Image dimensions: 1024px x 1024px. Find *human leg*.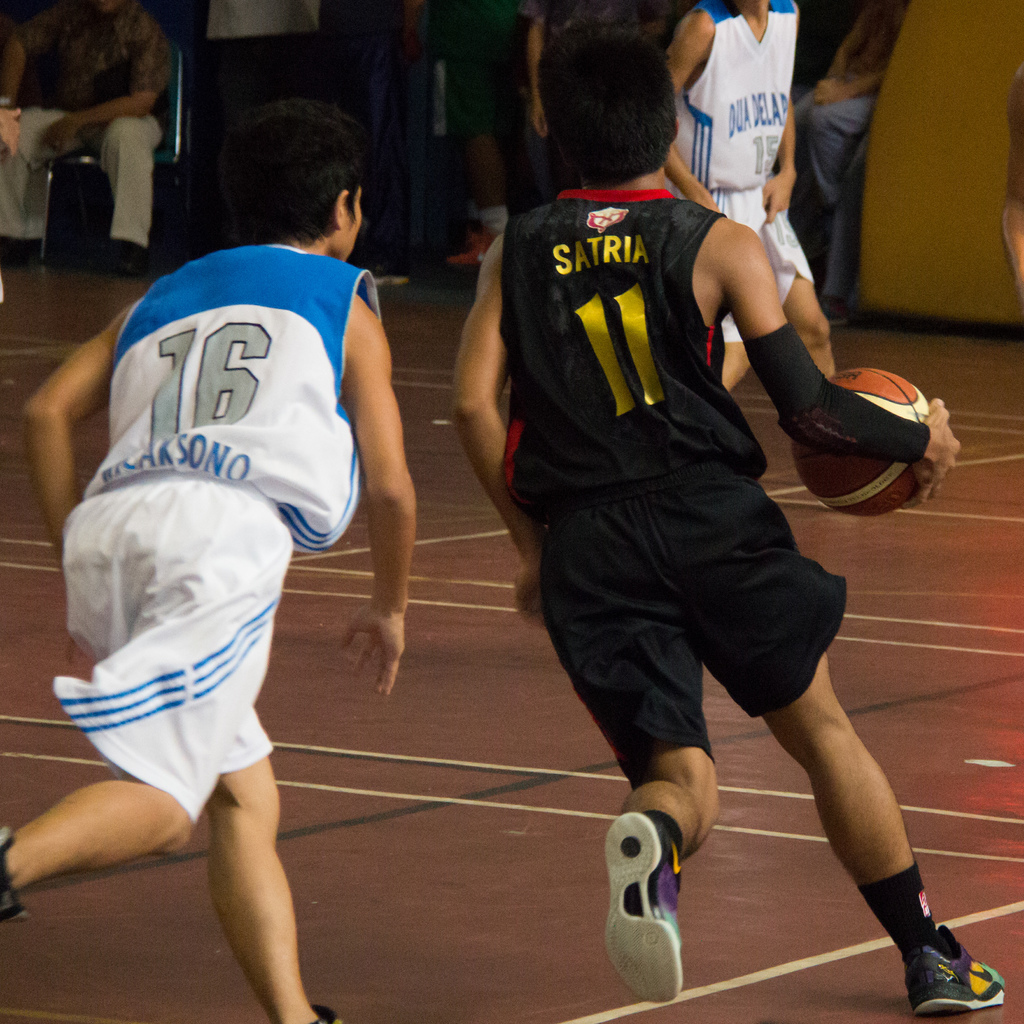
[left=808, top=132, right=865, bottom=325].
